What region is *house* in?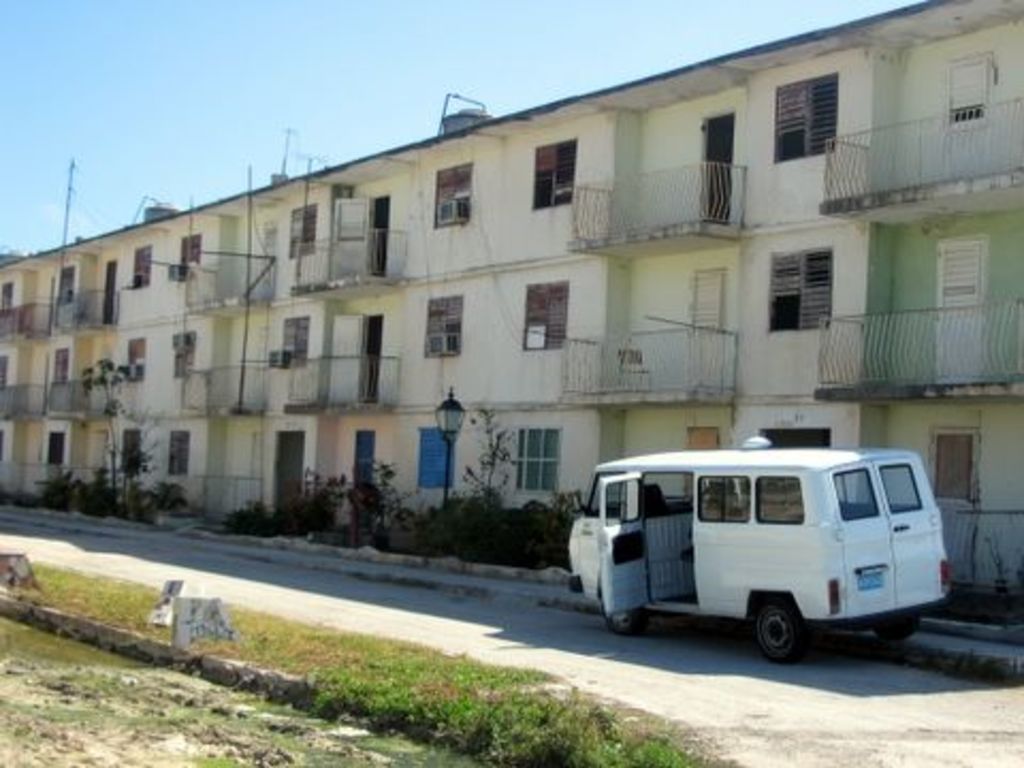
rect(0, 0, 1022, 646).
